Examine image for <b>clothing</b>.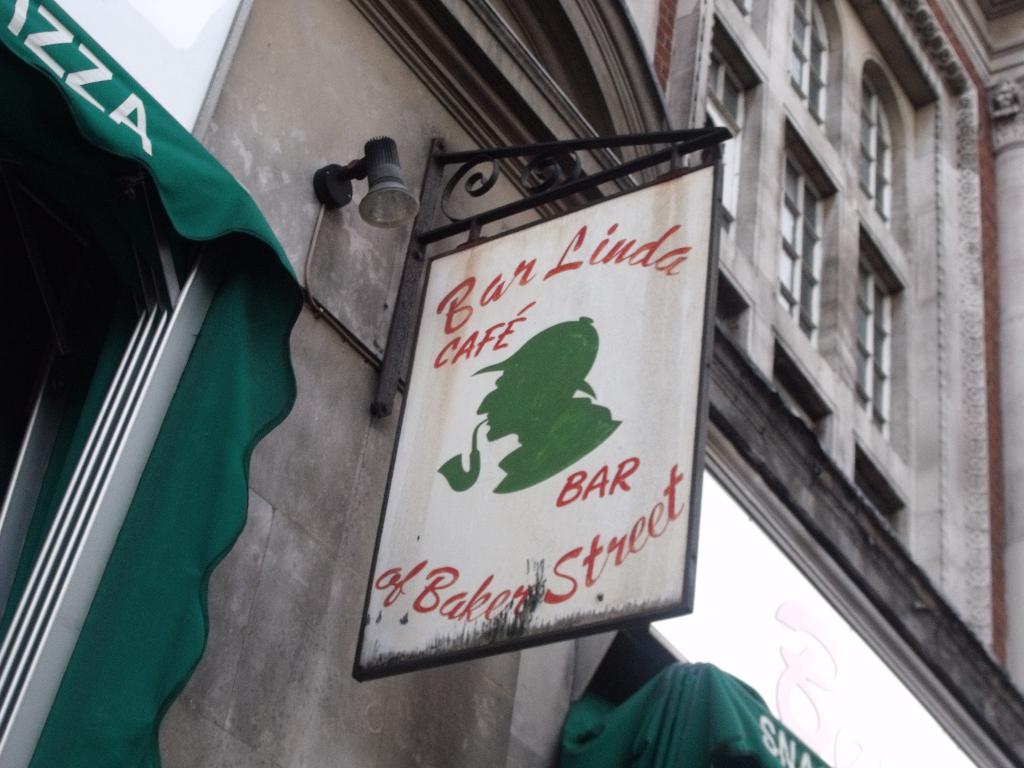
Examination result: (477,395,619,497).
